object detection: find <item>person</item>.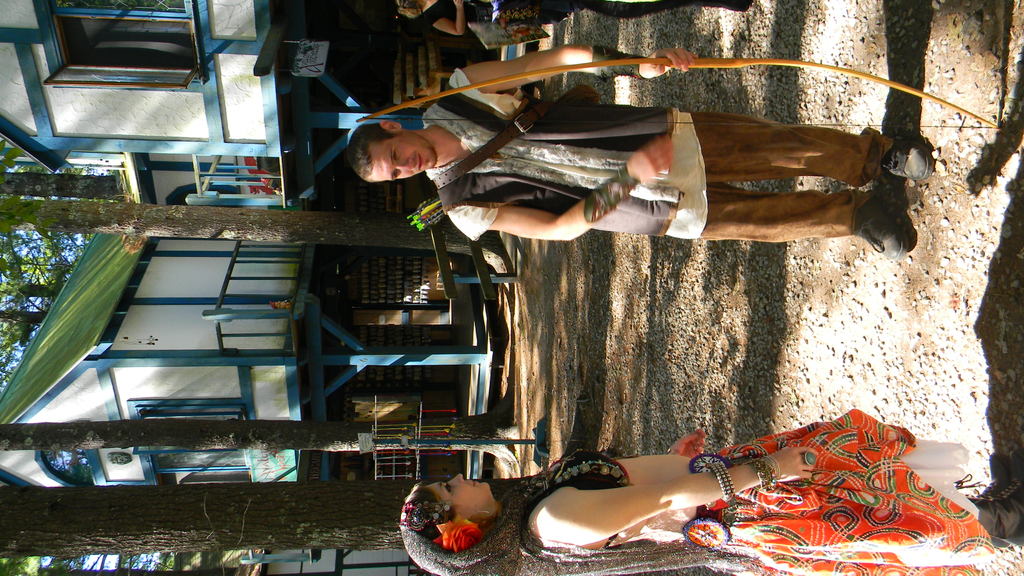
pyautogui.locateOnScreen(394, 0, 758, 40).
